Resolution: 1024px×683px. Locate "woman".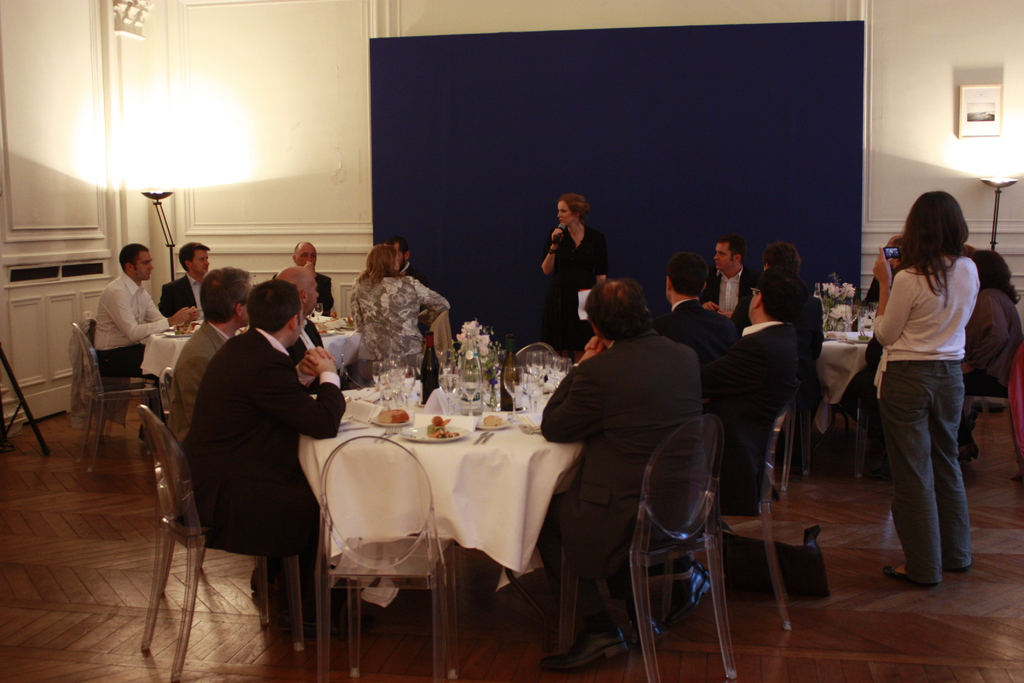
x1=956, y1=250, x2=1023, y2=464.
